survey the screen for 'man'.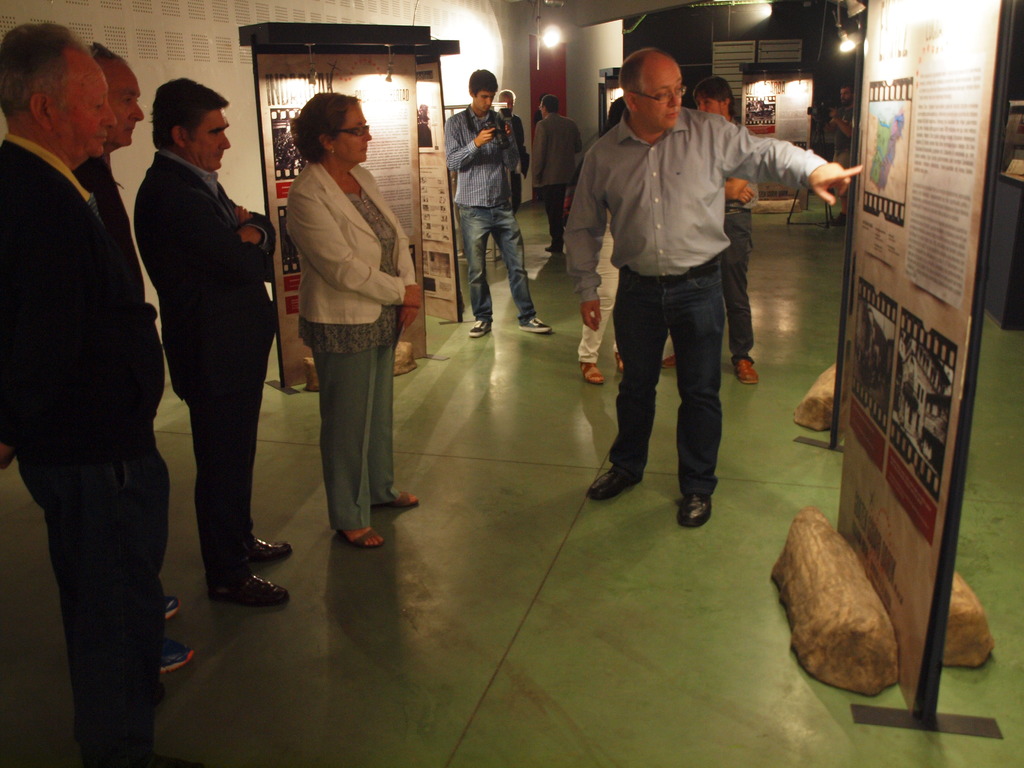
Survey found: 660,76,762,385.
